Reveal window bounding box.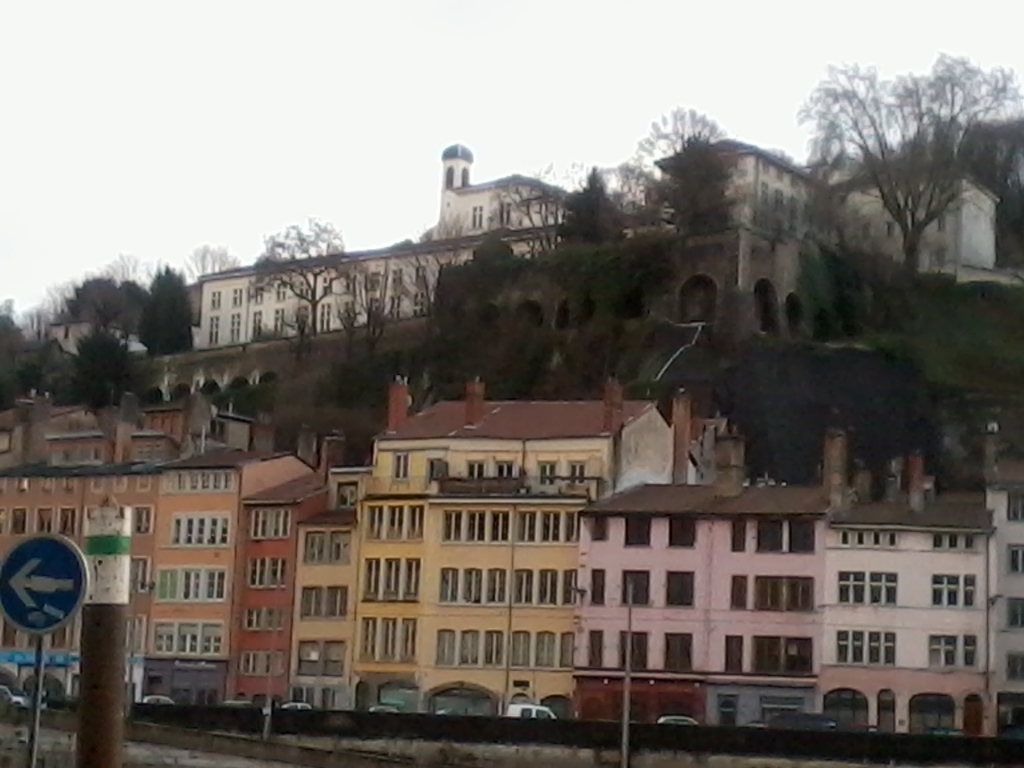
Revealed: (left=660, top=632, right=694, bottom=675).
